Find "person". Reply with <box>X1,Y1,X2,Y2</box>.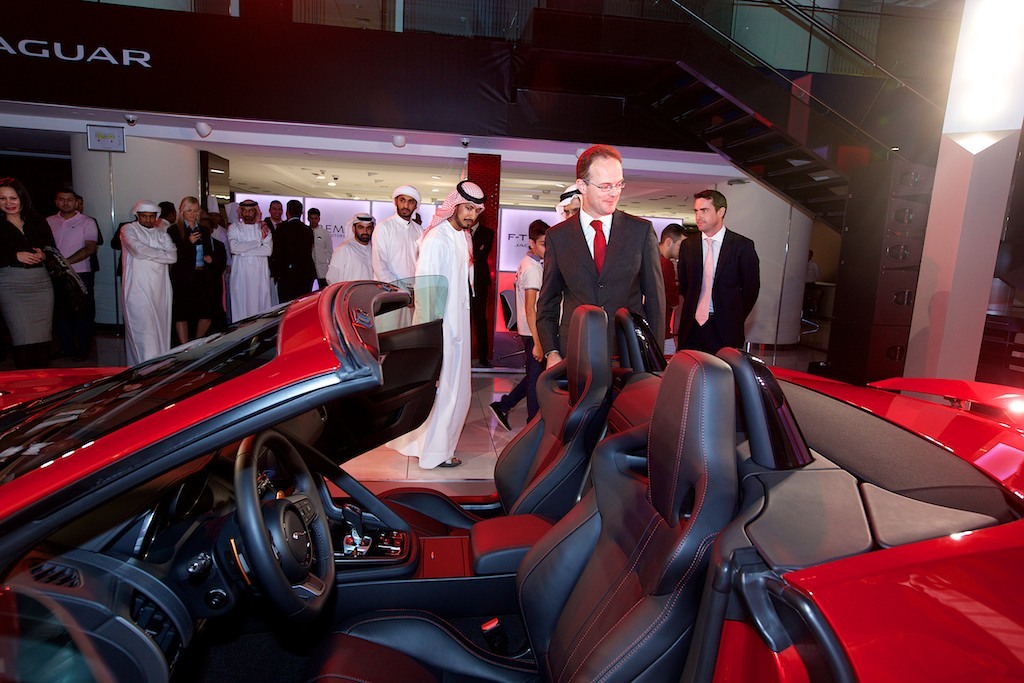
<box>78,191,106,255</box>.
